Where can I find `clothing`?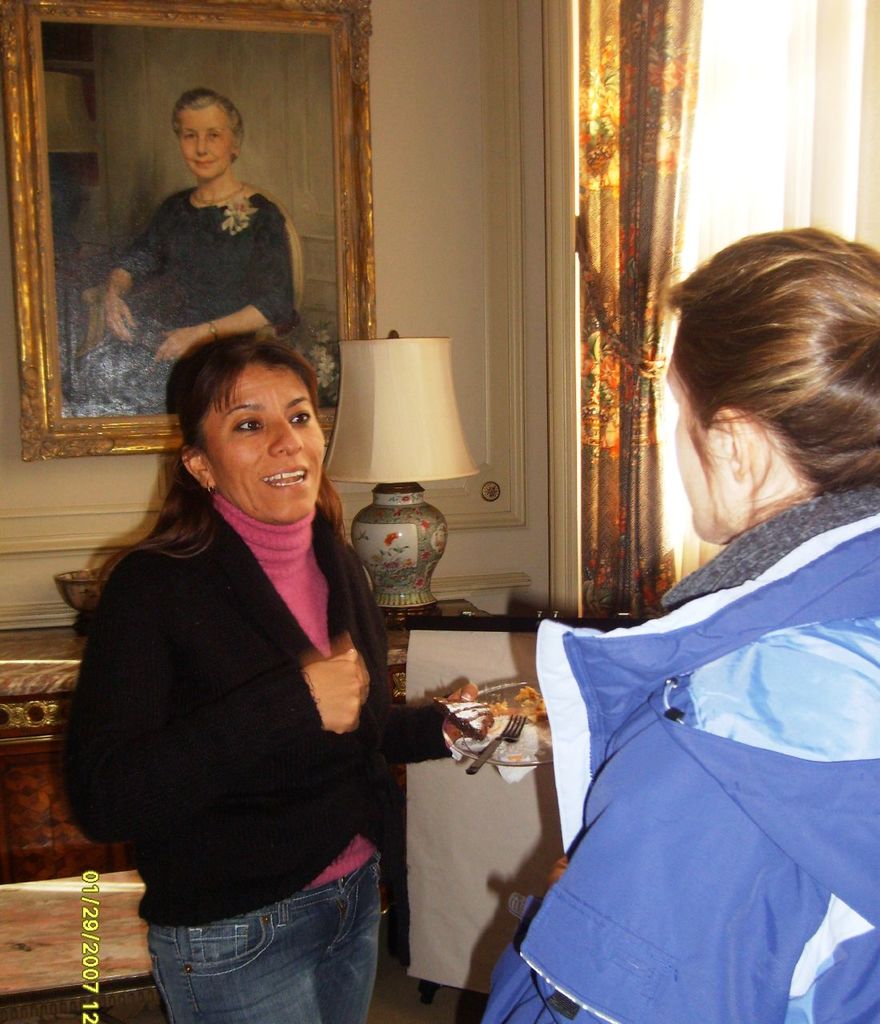
You can find it at Rect(57, 478, 444, 1017).
